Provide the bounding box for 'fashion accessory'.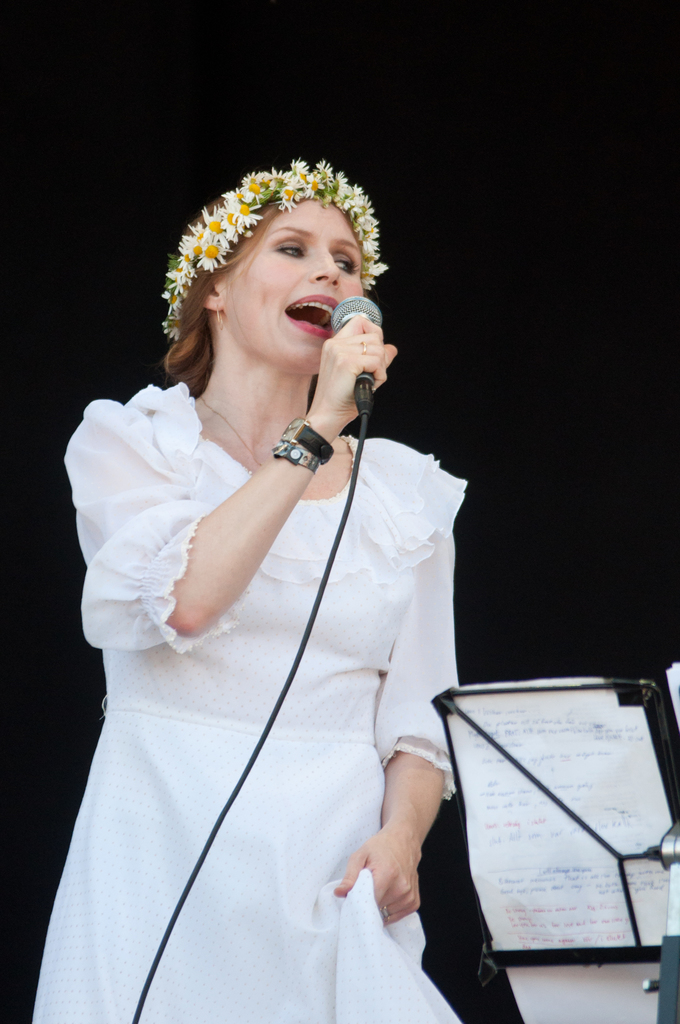
l=158, t=155, r=389, b=340.
